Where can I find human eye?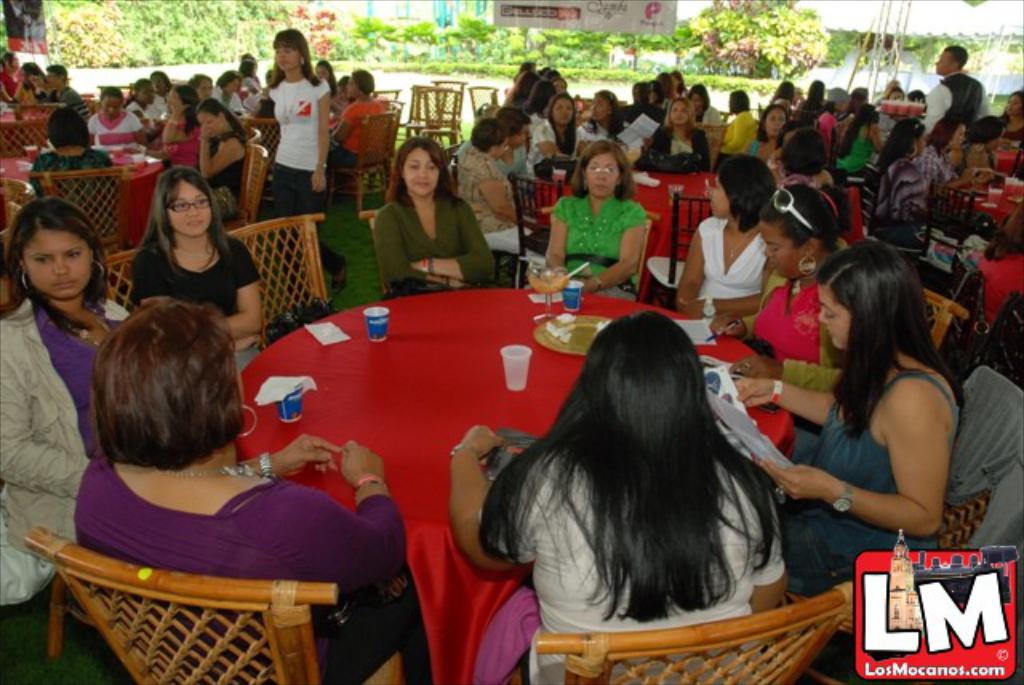
You can find it at 198:197:208:206.
